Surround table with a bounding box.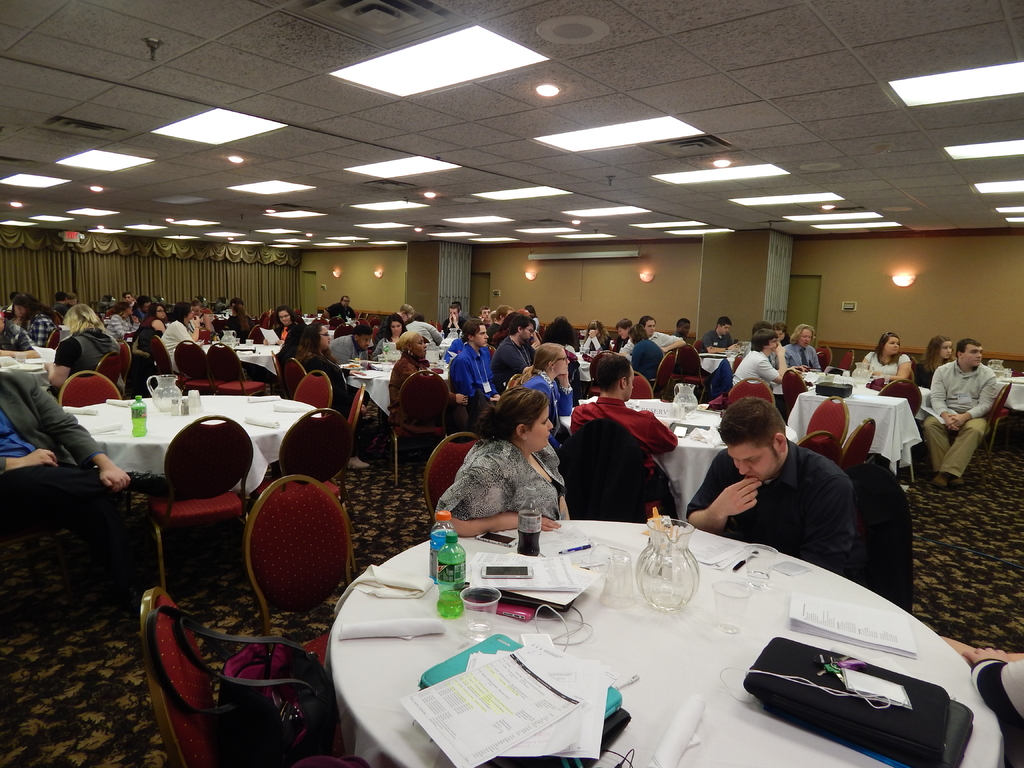
(780, 388, 897, 478).
